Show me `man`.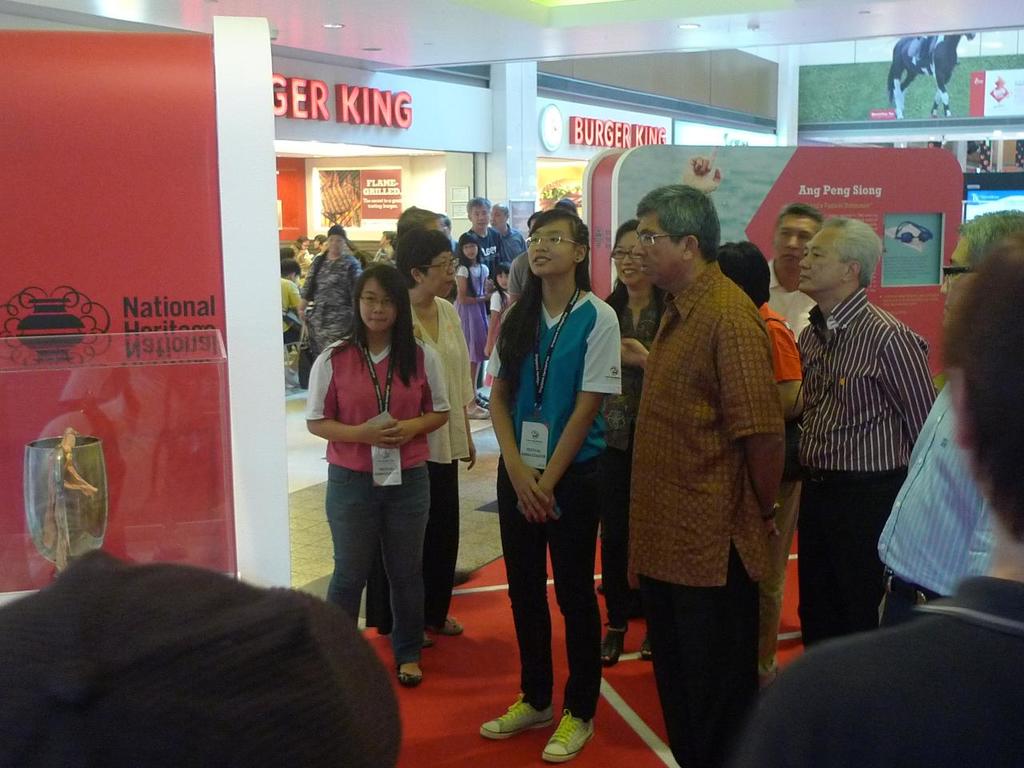
`man` is here: 733:229:1023:767.
